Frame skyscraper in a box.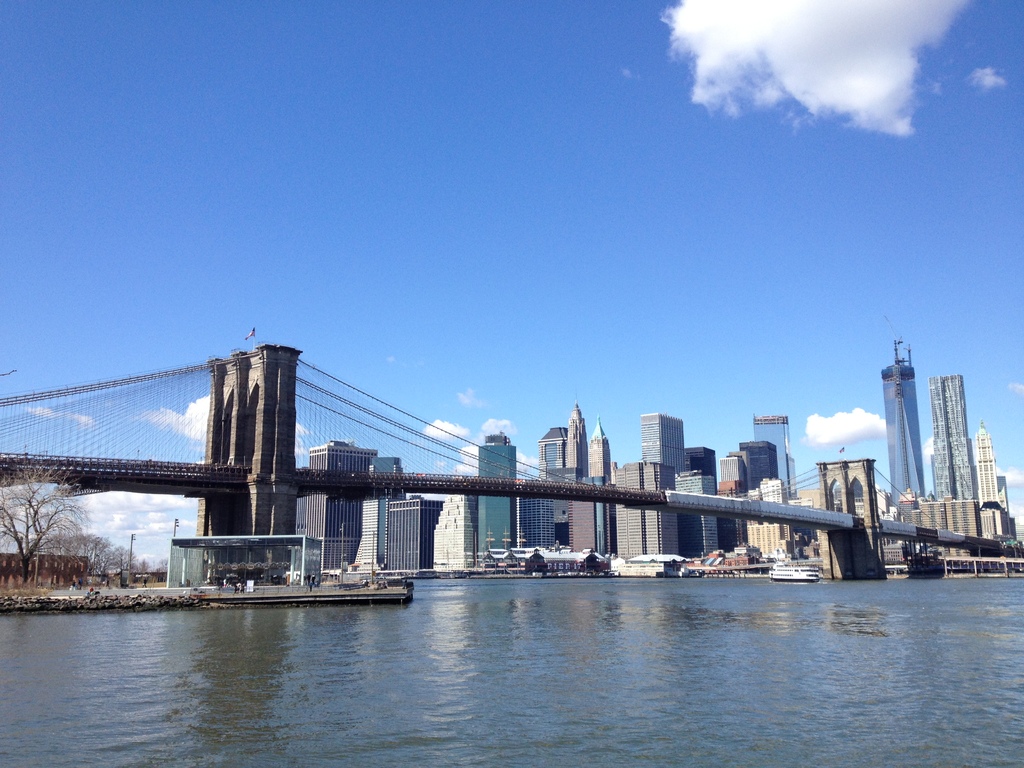
{"left": 382, "top": 498, "right": 445, "bottom": 570}.
